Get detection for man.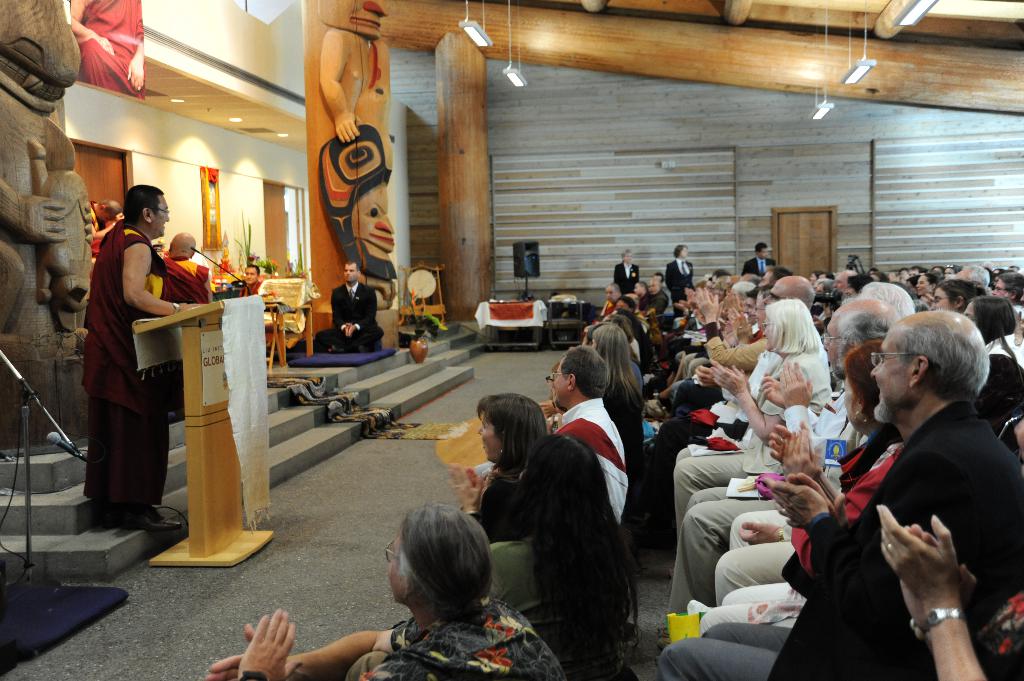
Detection: pyautogui.locateOnScreen(239, 262, 267, 307).
